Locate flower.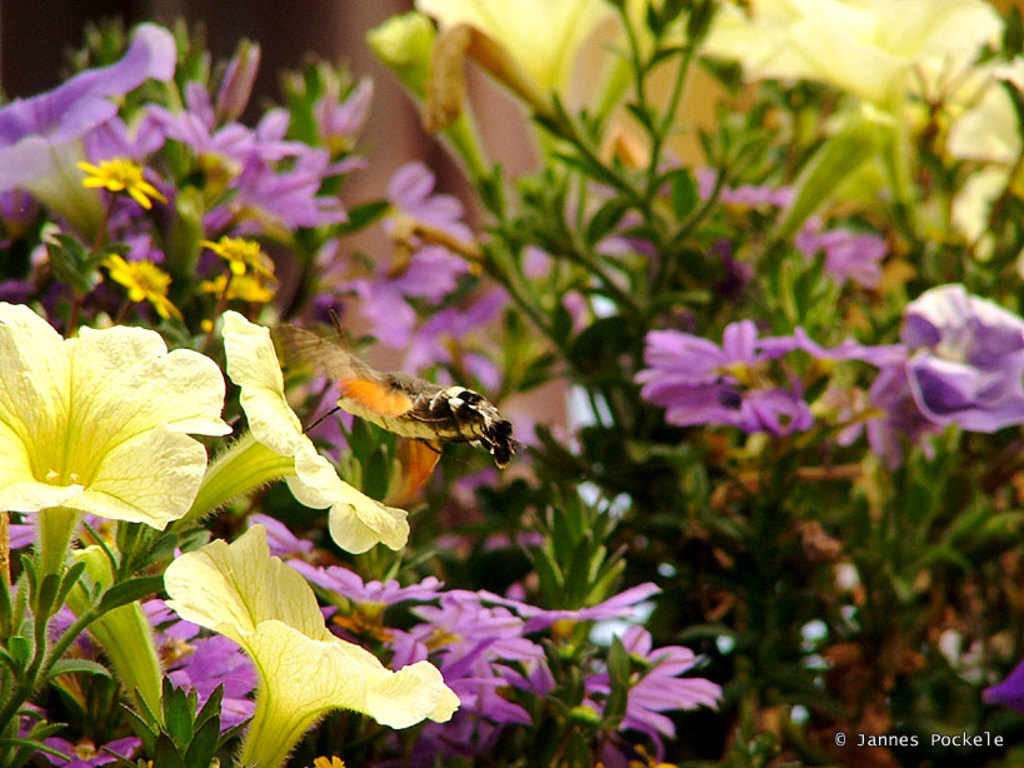
Bounding box: pyautogui.locateOnScreen(183, 305, 416, 558).
